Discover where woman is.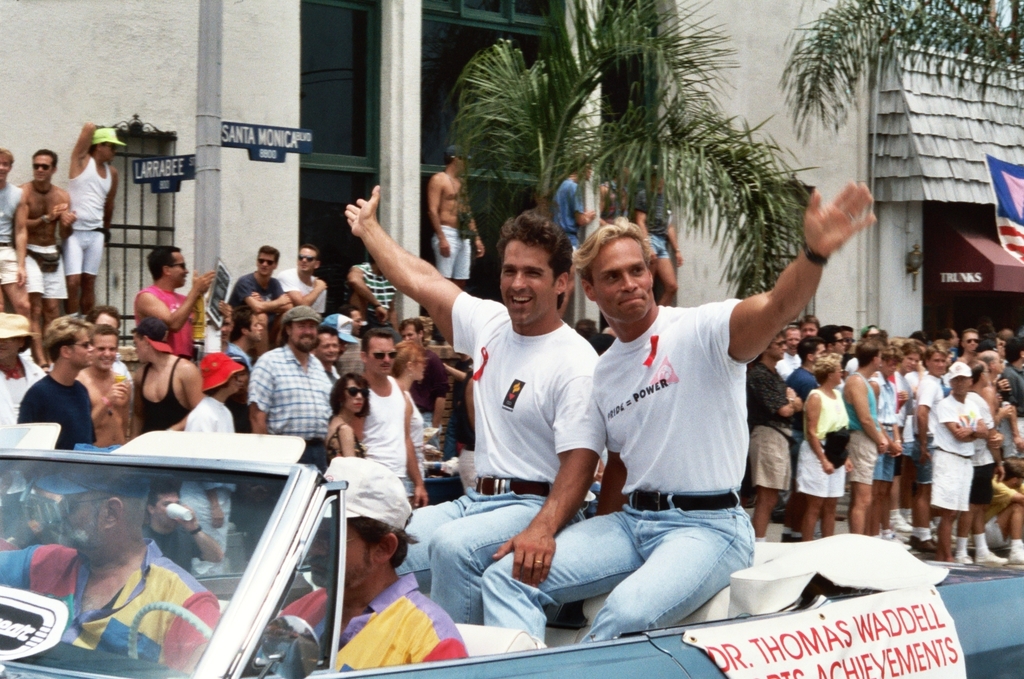
Discovered at [389,340,429,511].
